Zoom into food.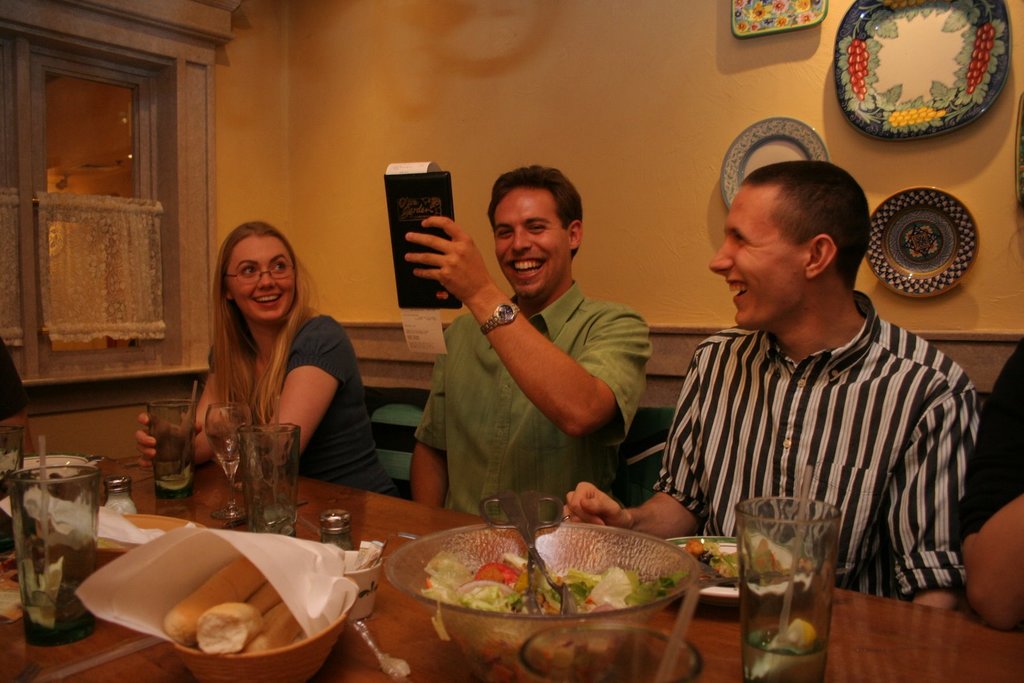
Zoom target: left=240, top=604, right=300, bottom=656.
